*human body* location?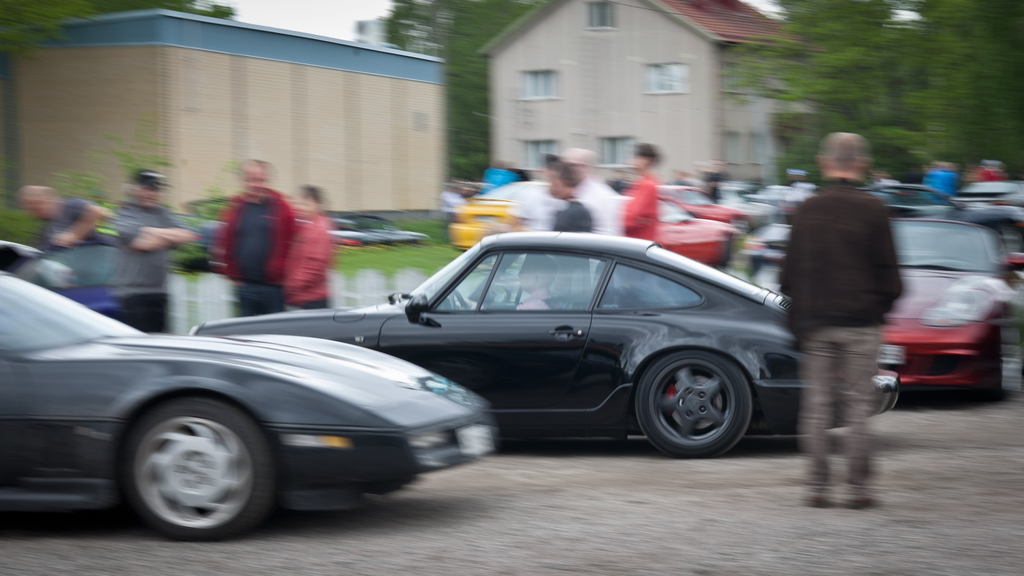
439 190 464 221
